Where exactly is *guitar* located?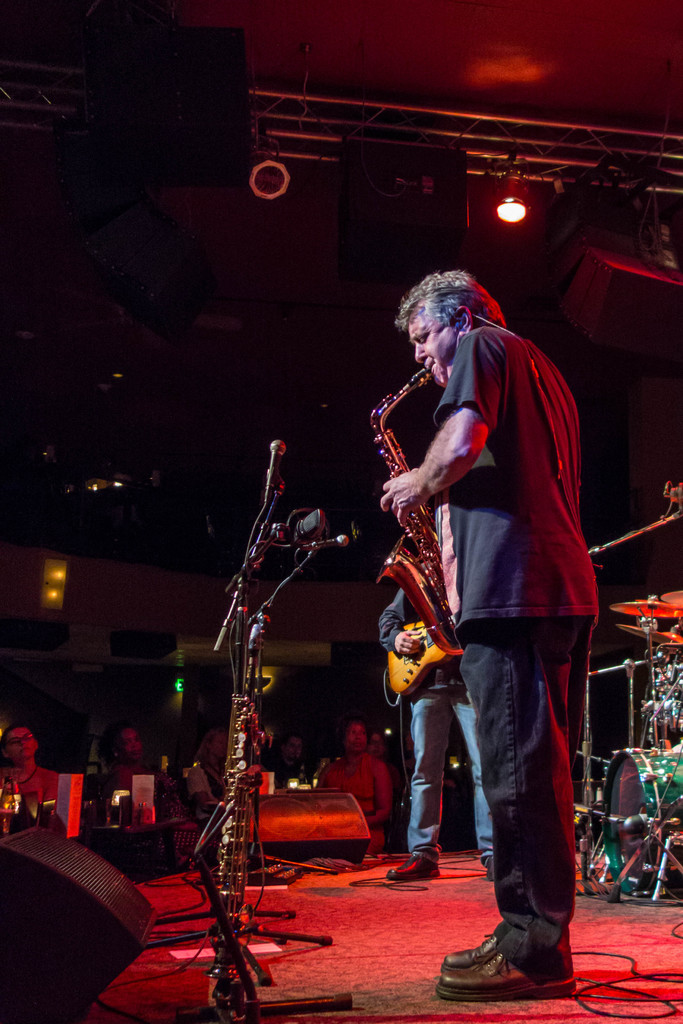
Its bounding box is box(386, 623, 452, 698).
